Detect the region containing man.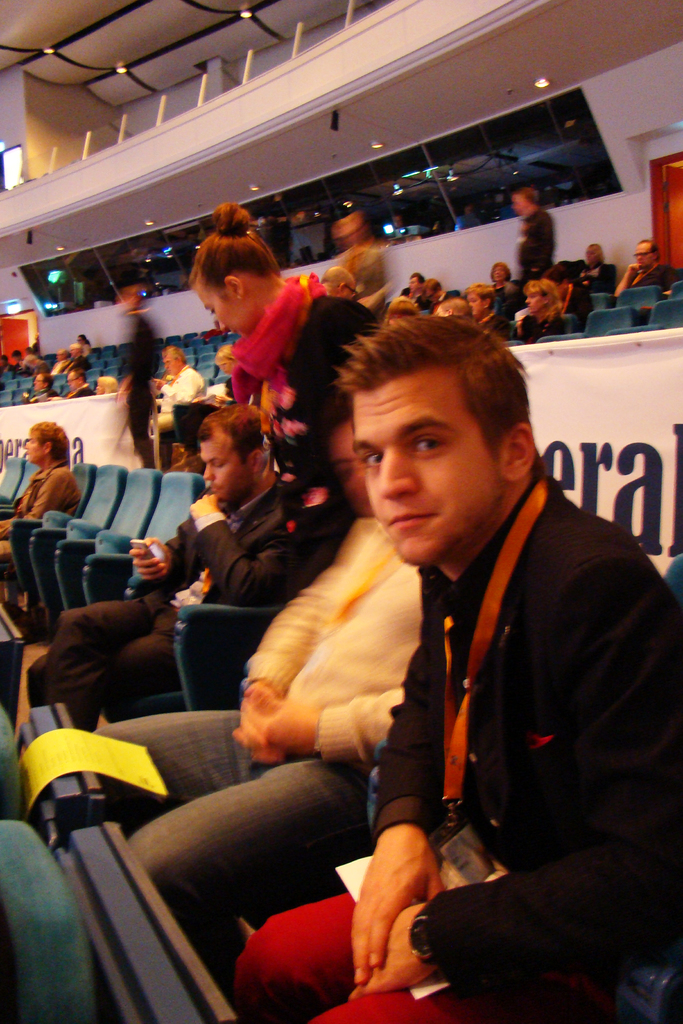
left=514, top=188, right=551, bottom=279.
